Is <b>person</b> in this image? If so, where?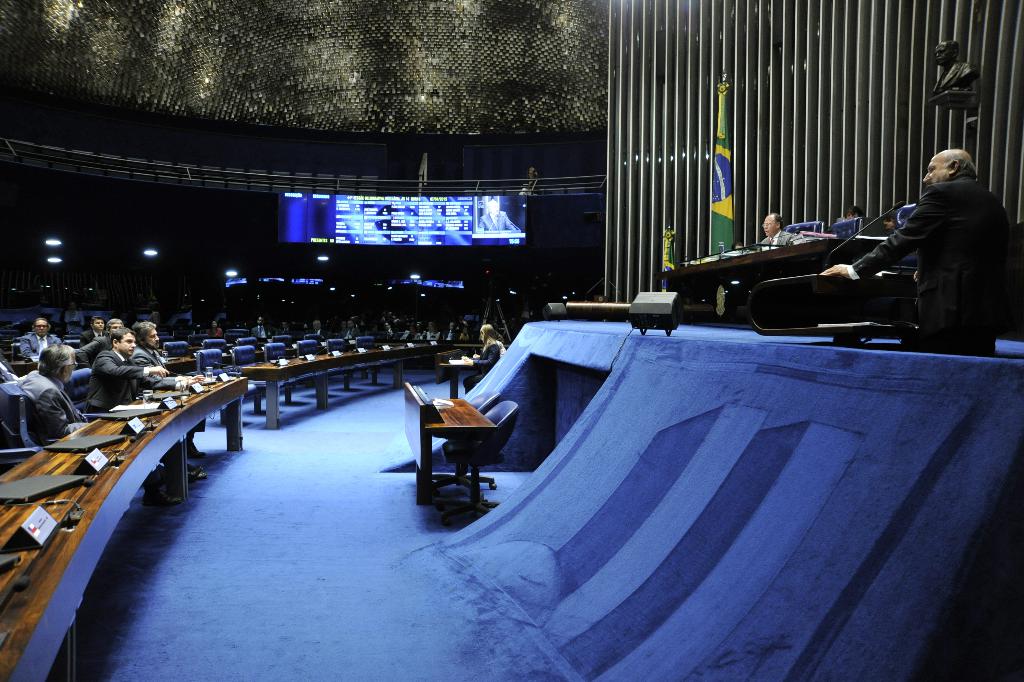
Yes, at locate(19, 317, 63, 355).
